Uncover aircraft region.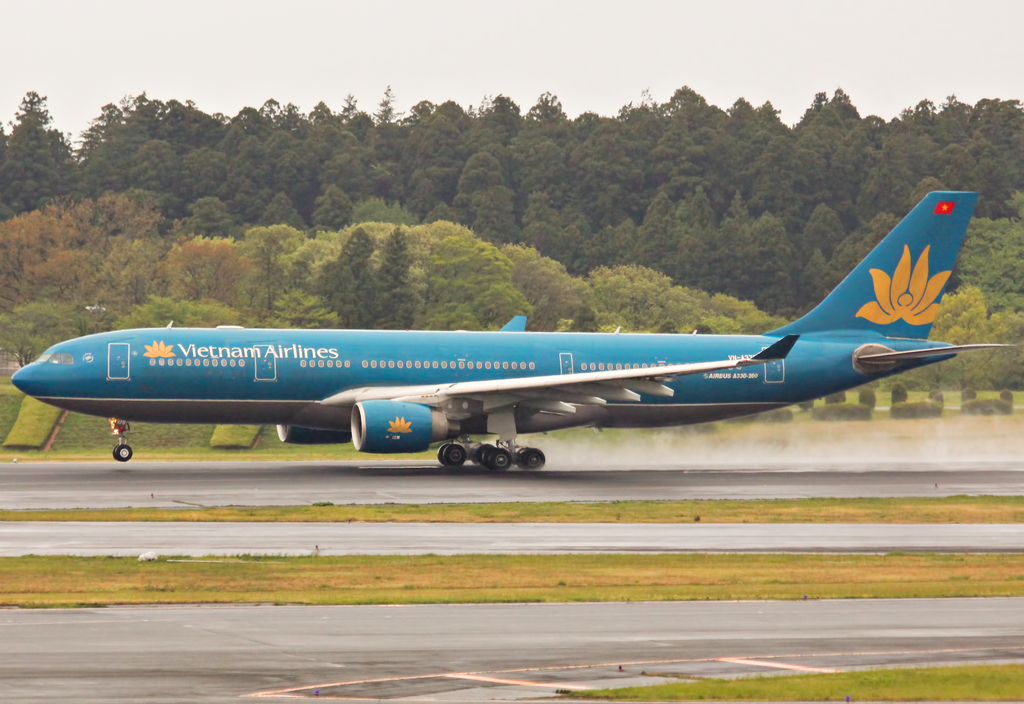
Uncovered: left=65, top=175, right=1023, bottom=490.
